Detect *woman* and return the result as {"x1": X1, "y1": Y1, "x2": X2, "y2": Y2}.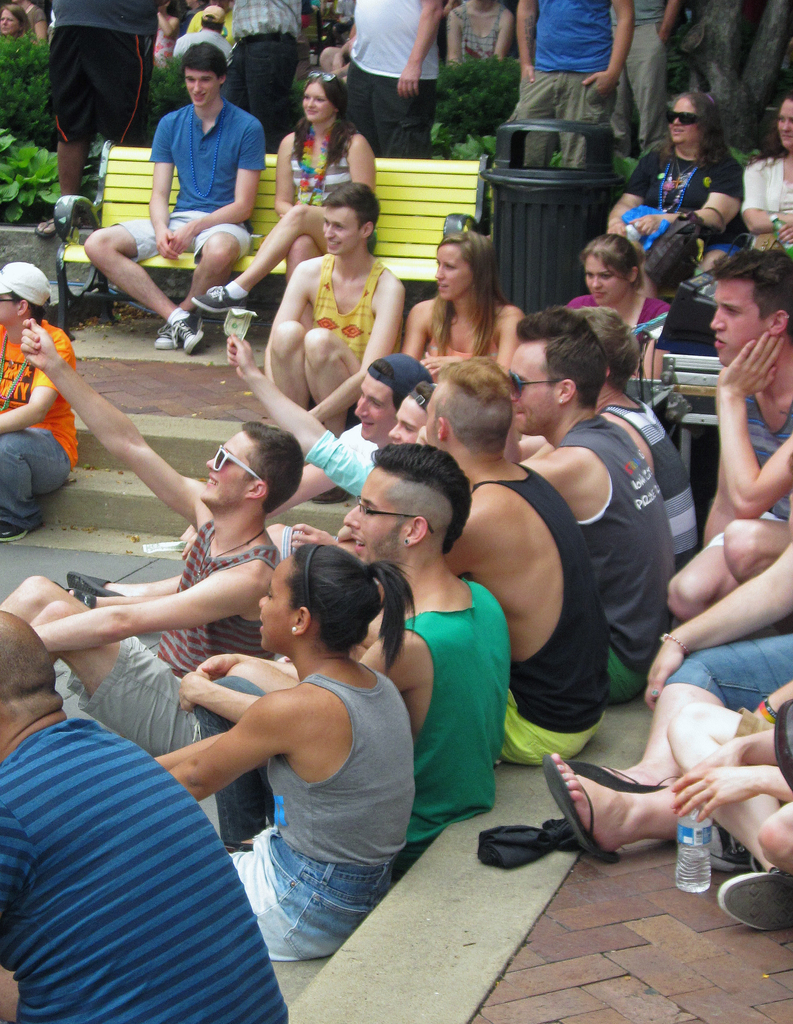
{"x1": 742, "y1": 94, "x2": 792, "y2": 264}.
